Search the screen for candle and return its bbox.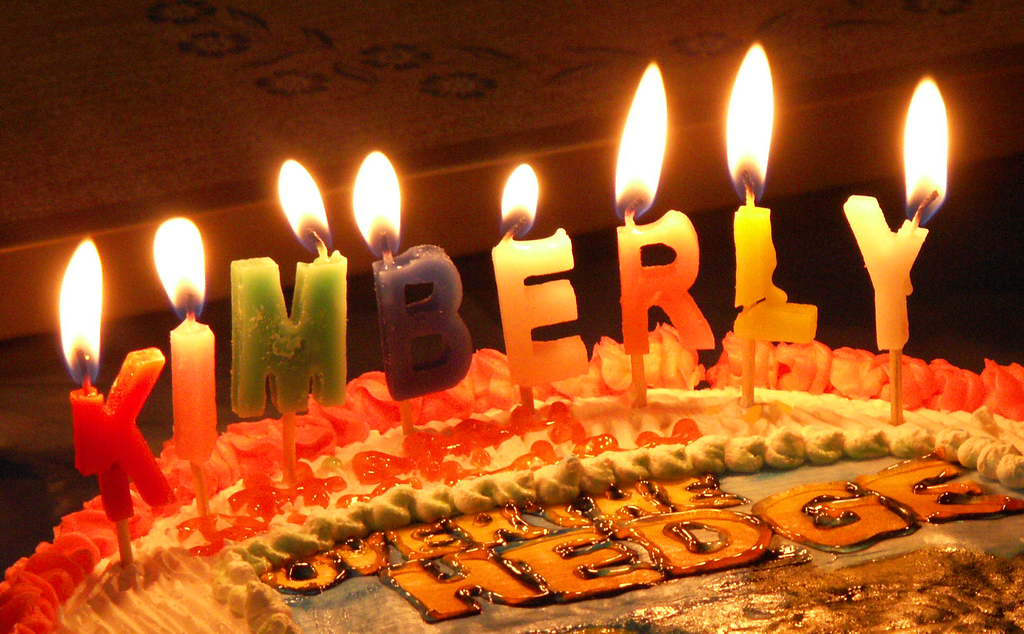
Found: [left=56, top=234, right=175, bottom=521].
